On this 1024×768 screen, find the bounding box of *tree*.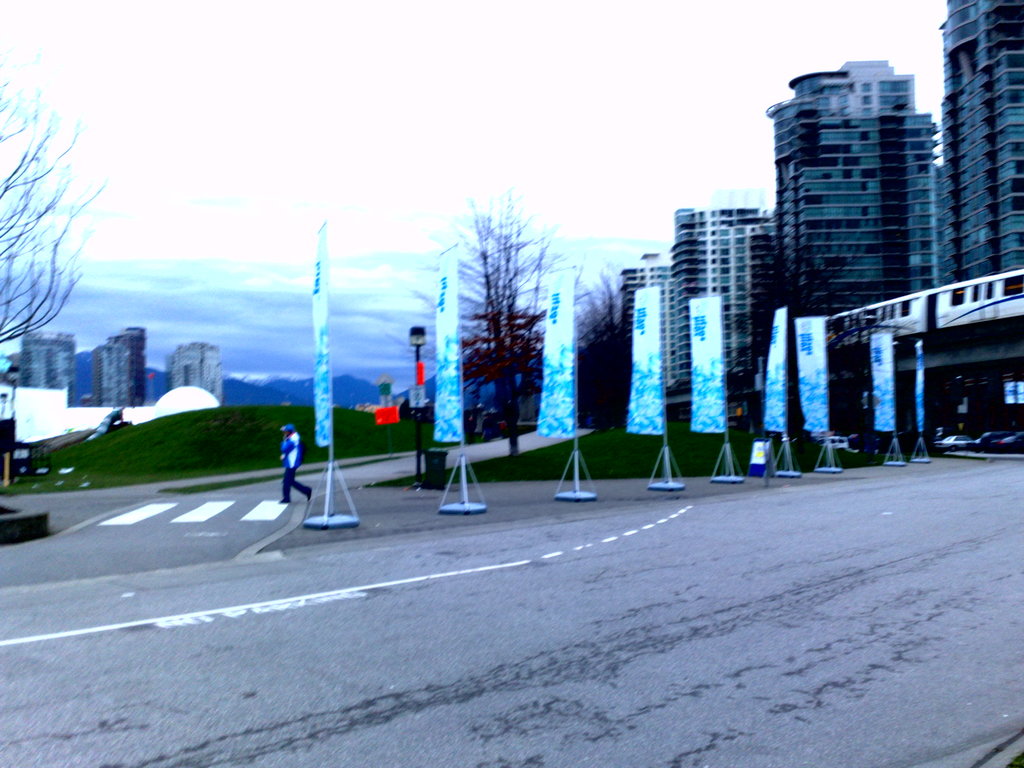
Bounding box: {"x1": 743, "y1": 186, "x2": 875, "y2": 417}.
